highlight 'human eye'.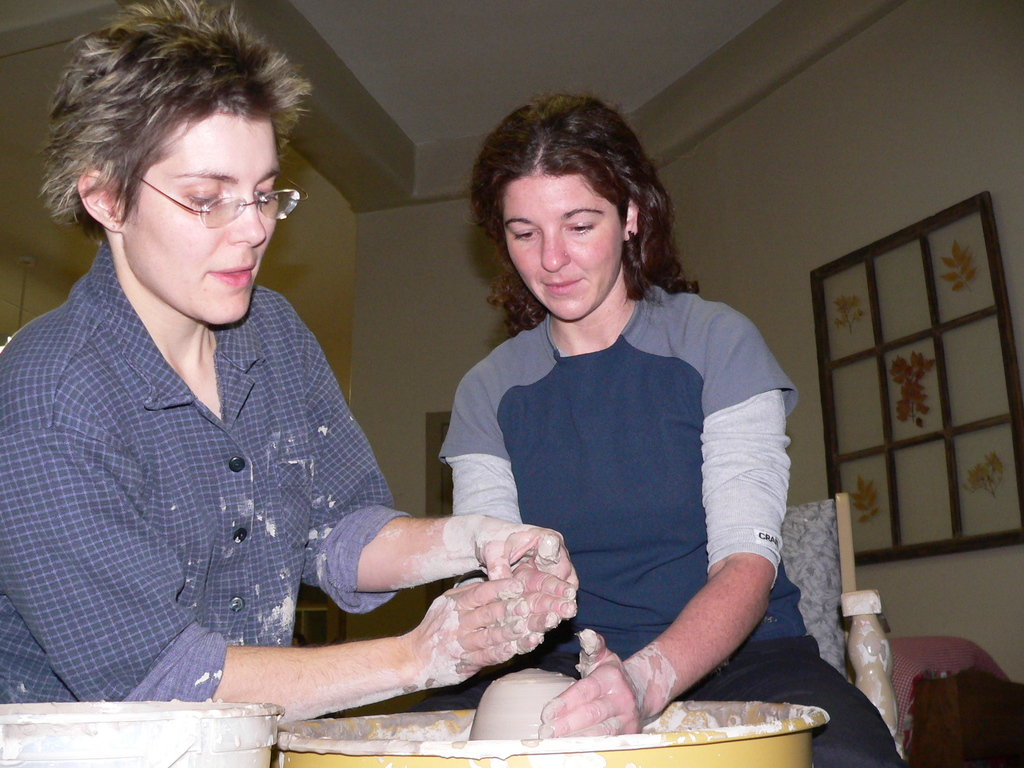
Highlighted region: 176 180 229 214.
